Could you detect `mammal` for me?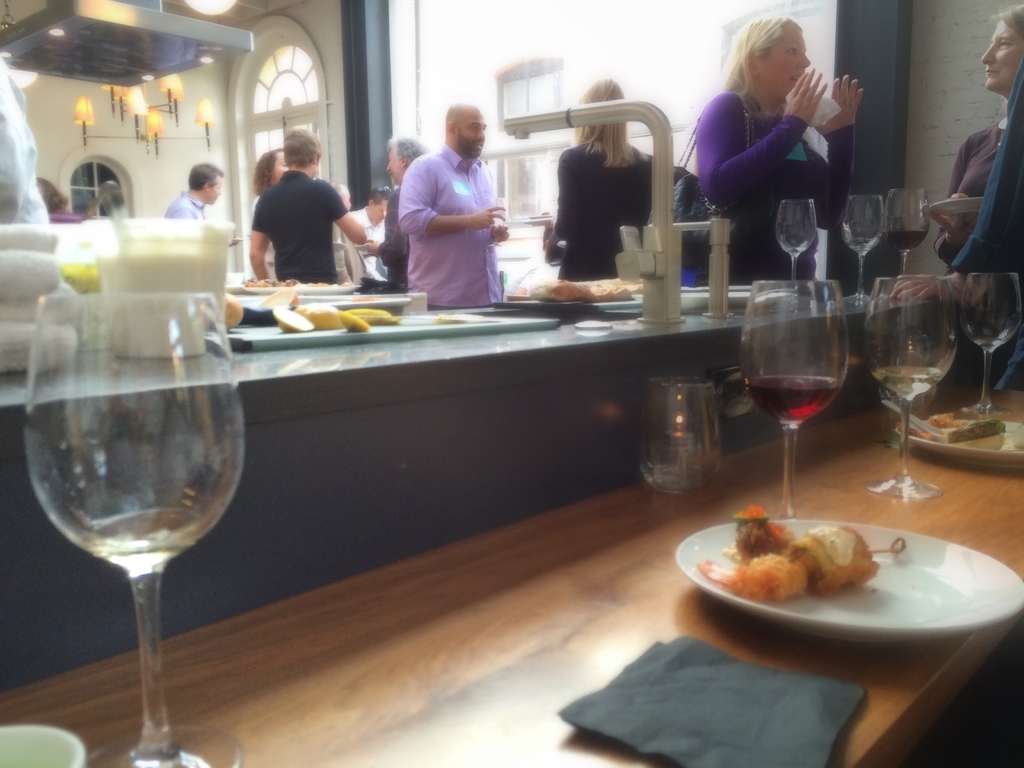
Detection result: <box>95,180,127,220</box>.
